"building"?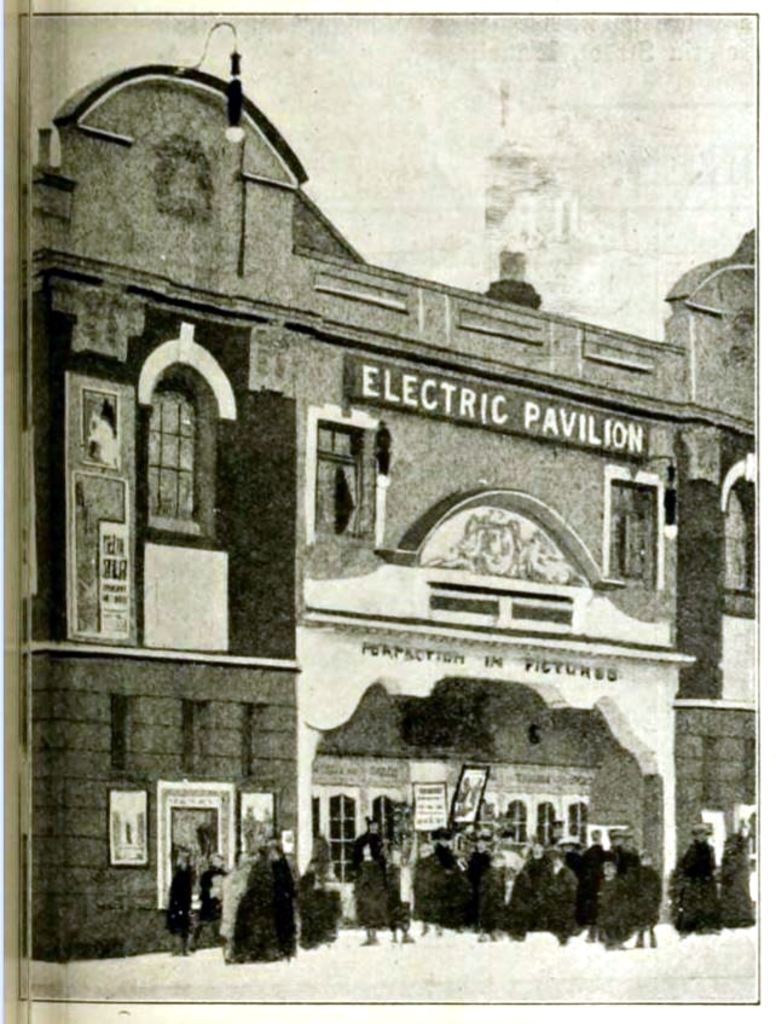
box(19, 62, 763, 965)
